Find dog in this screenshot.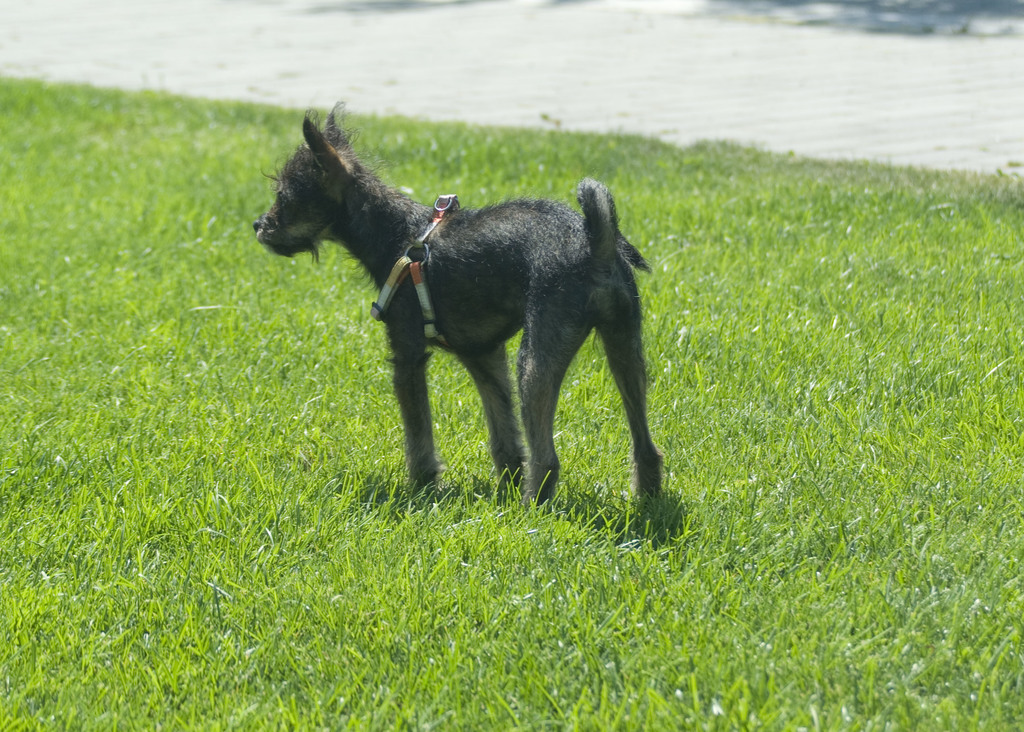
The bounding box for dog is bbox=(250, 99, 663, 512).
